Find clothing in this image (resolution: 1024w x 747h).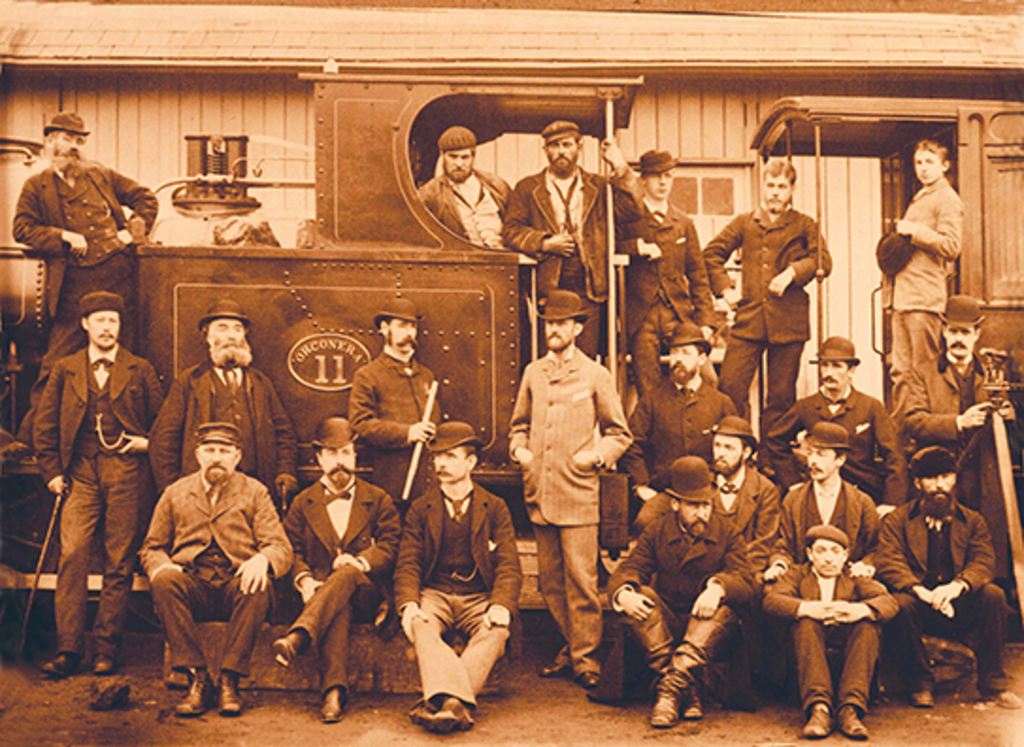
(617, 511, 756, 694).
